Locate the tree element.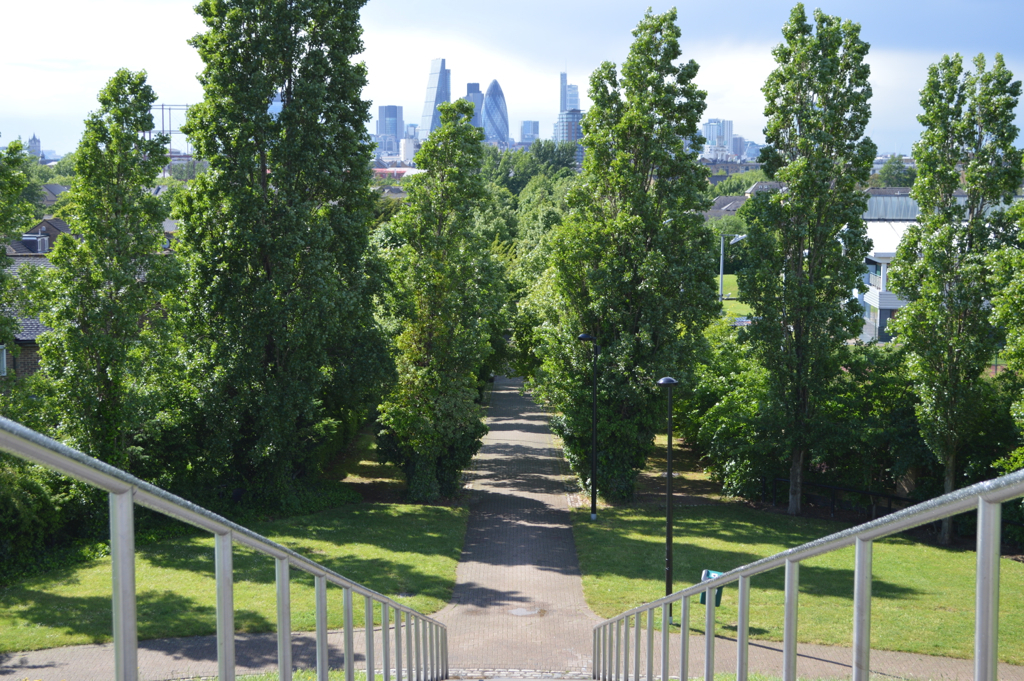
Element bbox: <box>522,0,727,519</box>.
